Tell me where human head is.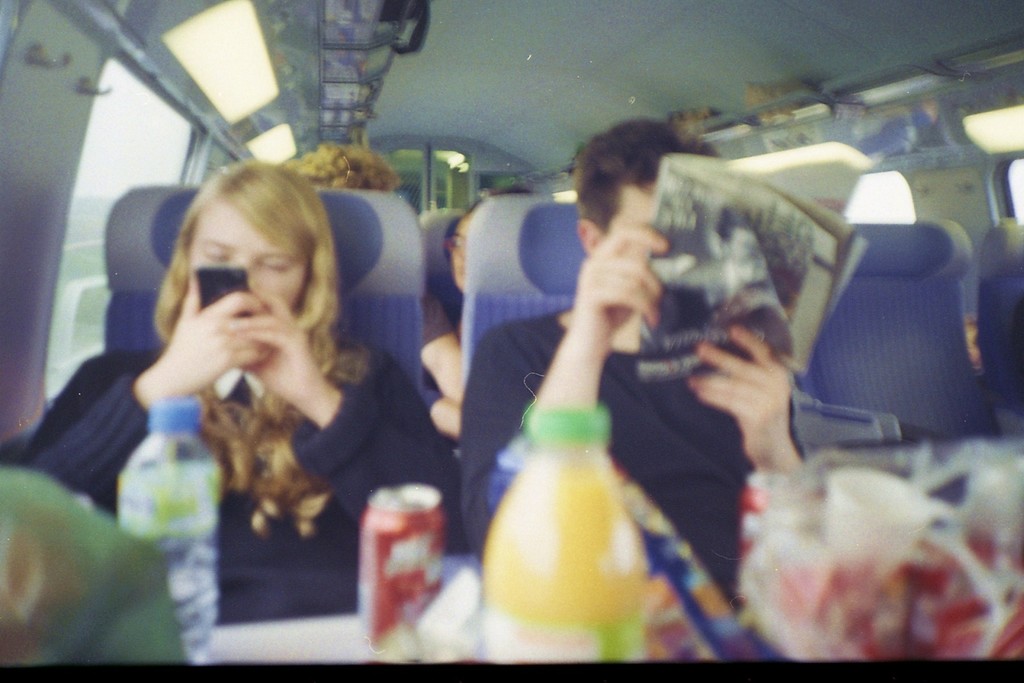
human head is at box=[292, 142, 397, 190].
